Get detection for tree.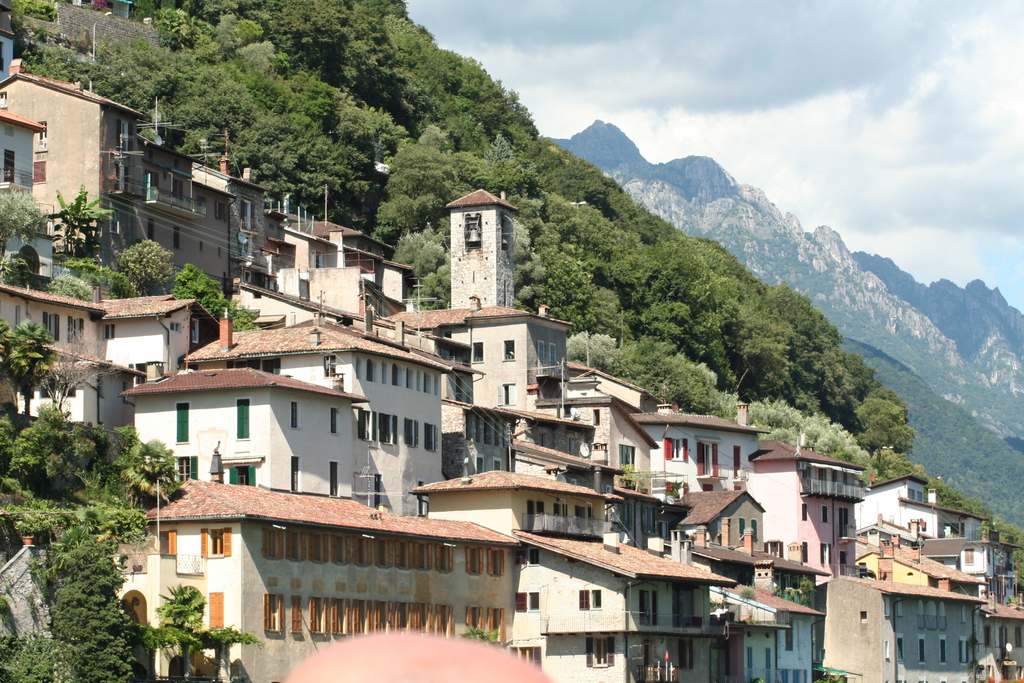
Detection: crop(142, 585, 203, 682).
